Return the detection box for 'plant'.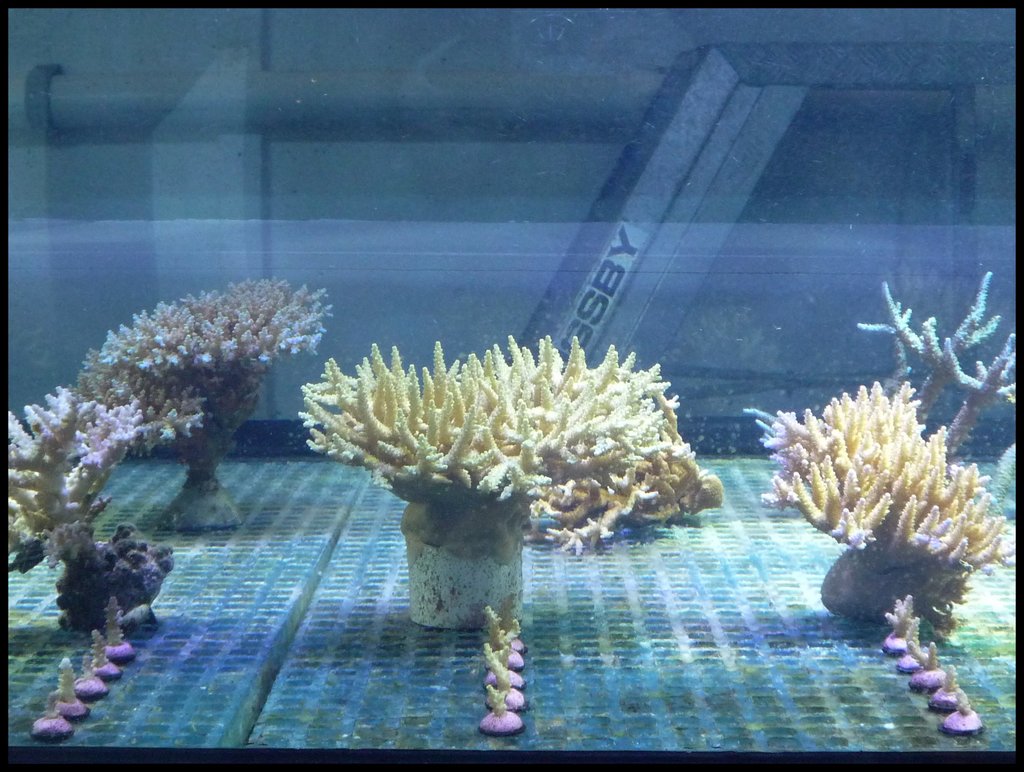
bbox(105, 591, 137, 661).
